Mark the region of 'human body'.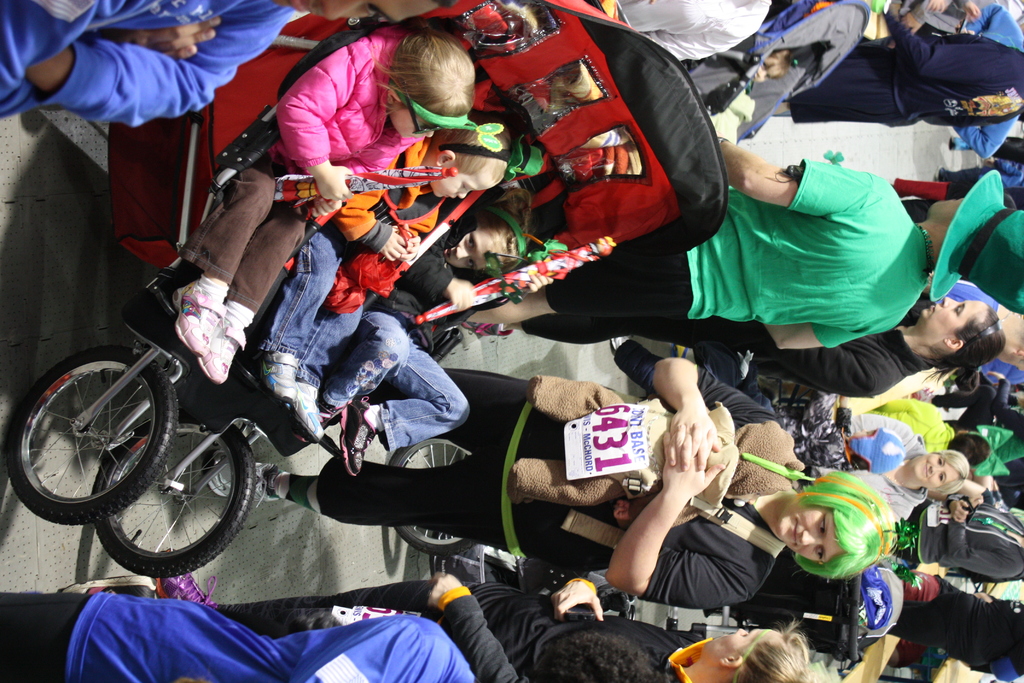
Region: <region>964, 1, 1023, 163</region>.
